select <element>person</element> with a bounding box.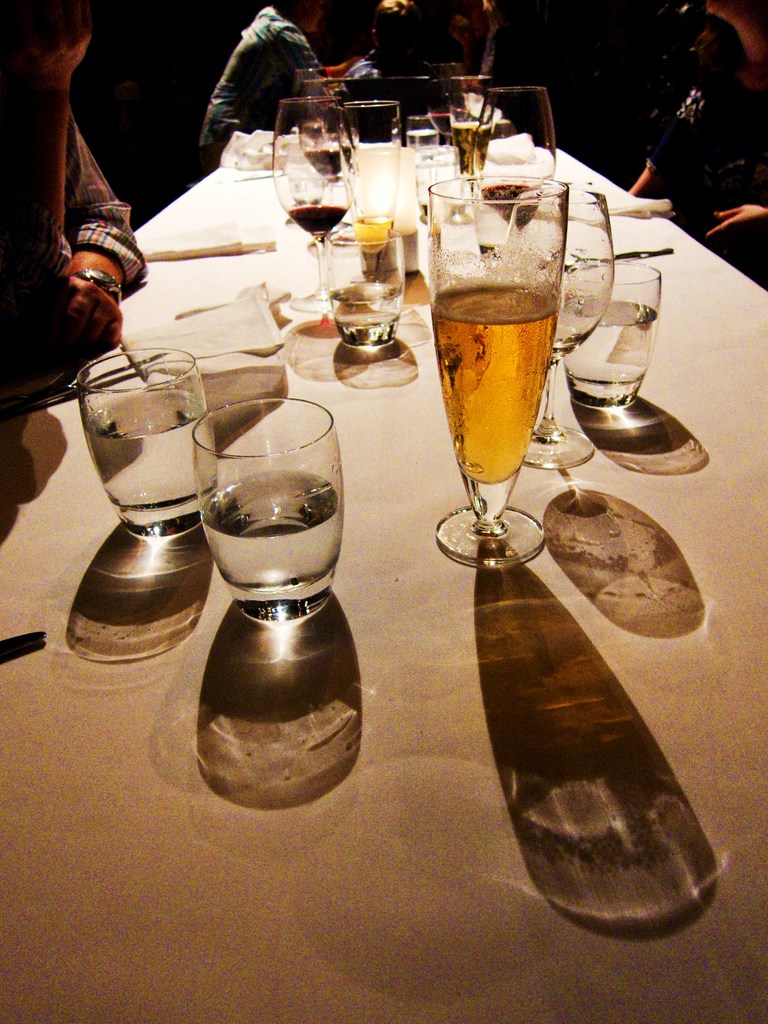
select_region(16, 17, 149, 428).
